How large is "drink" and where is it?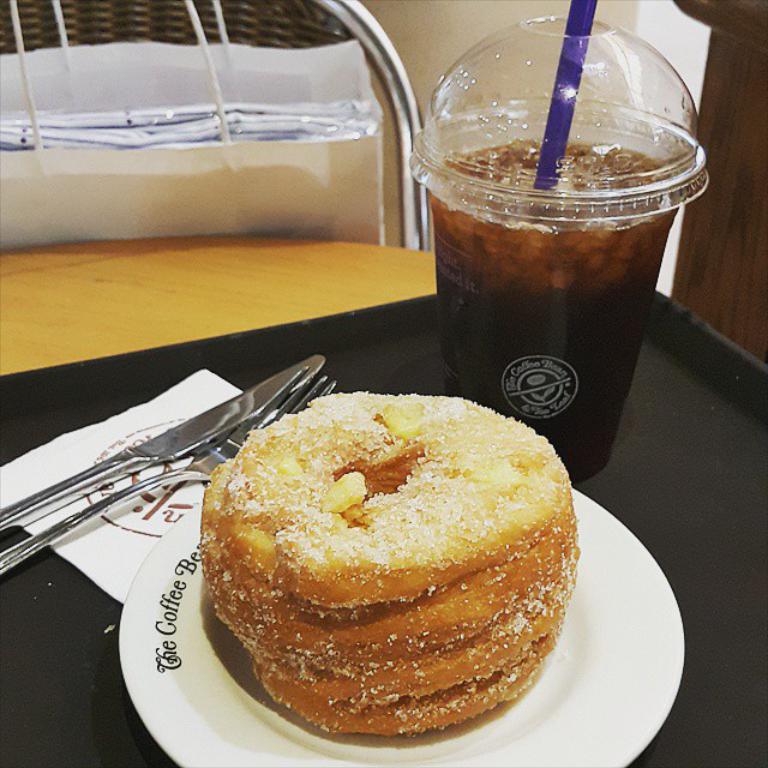
Bounding box: 425 140 686 484.
